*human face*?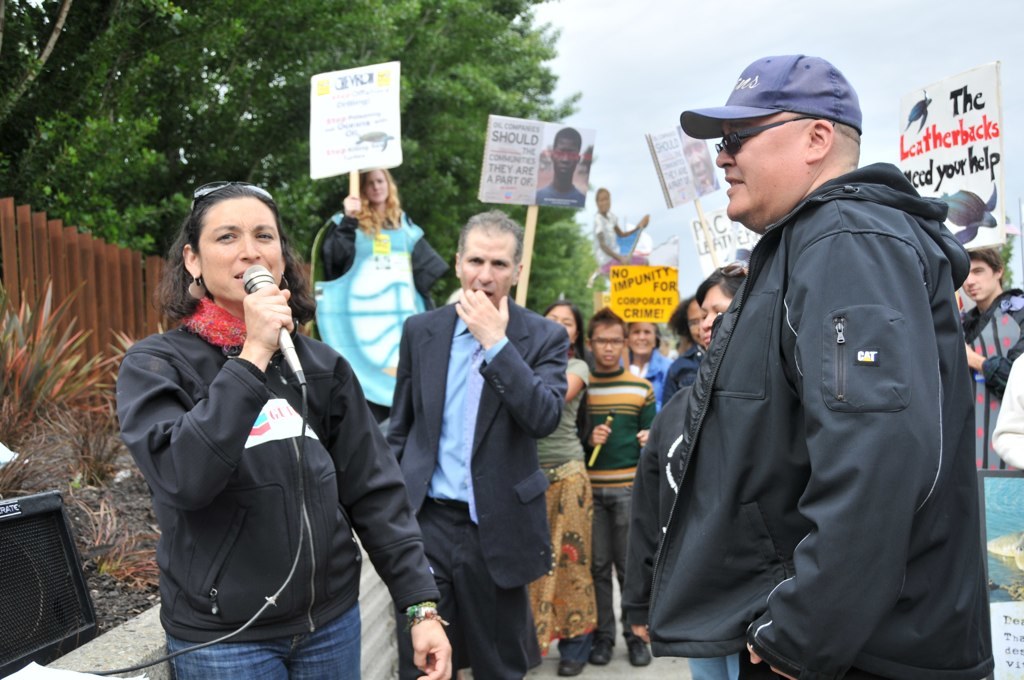
{"x1": 592, "y1": 320, "x2": 624, "y2": 365}
